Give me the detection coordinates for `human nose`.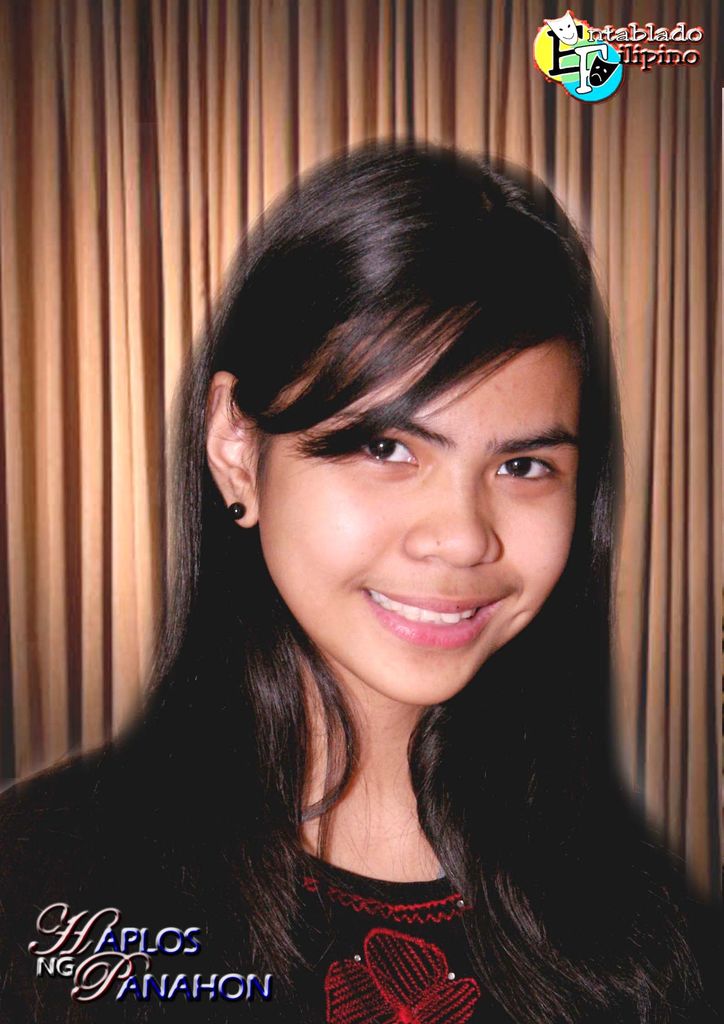
bbox=(400, 462, 499, 567).
